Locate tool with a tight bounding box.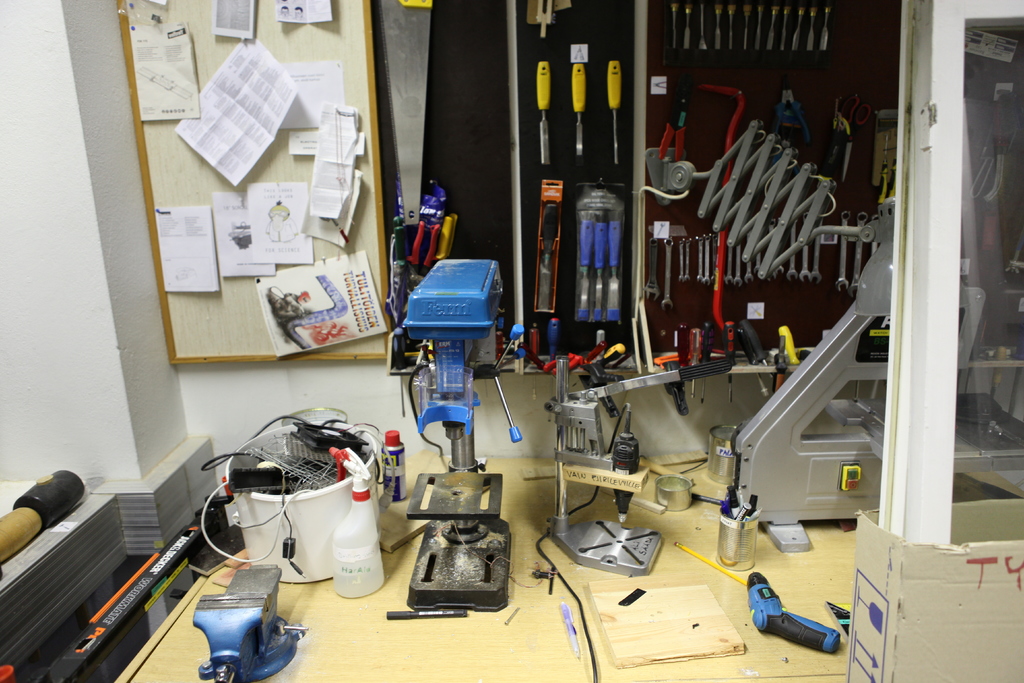
774/86/805/138.
